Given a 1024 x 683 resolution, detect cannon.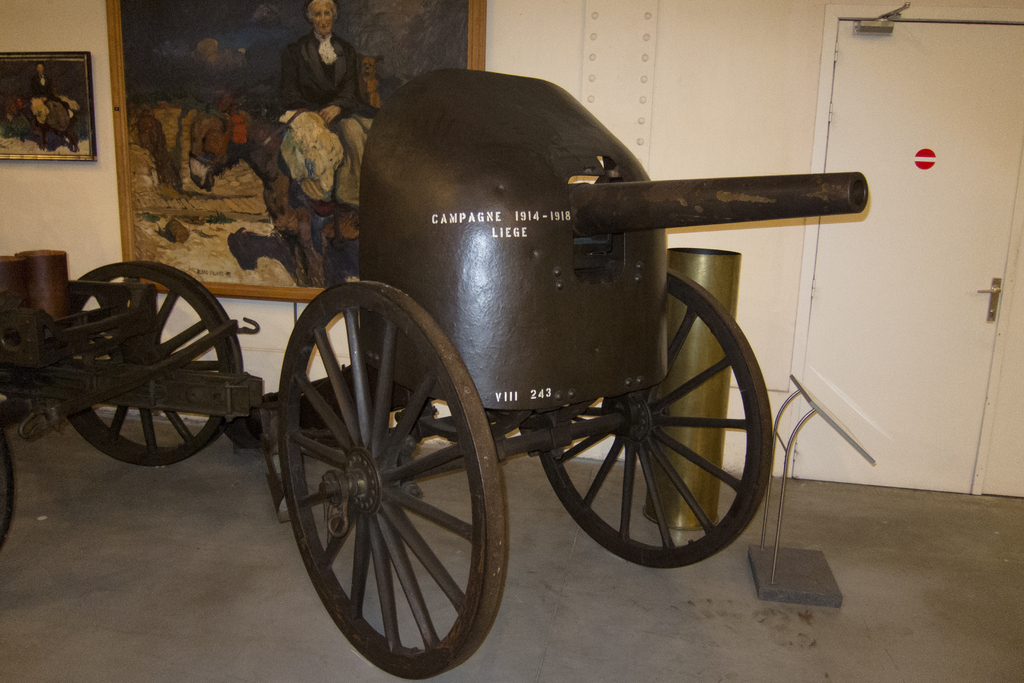
Rect(261, 69, 872, 680).
